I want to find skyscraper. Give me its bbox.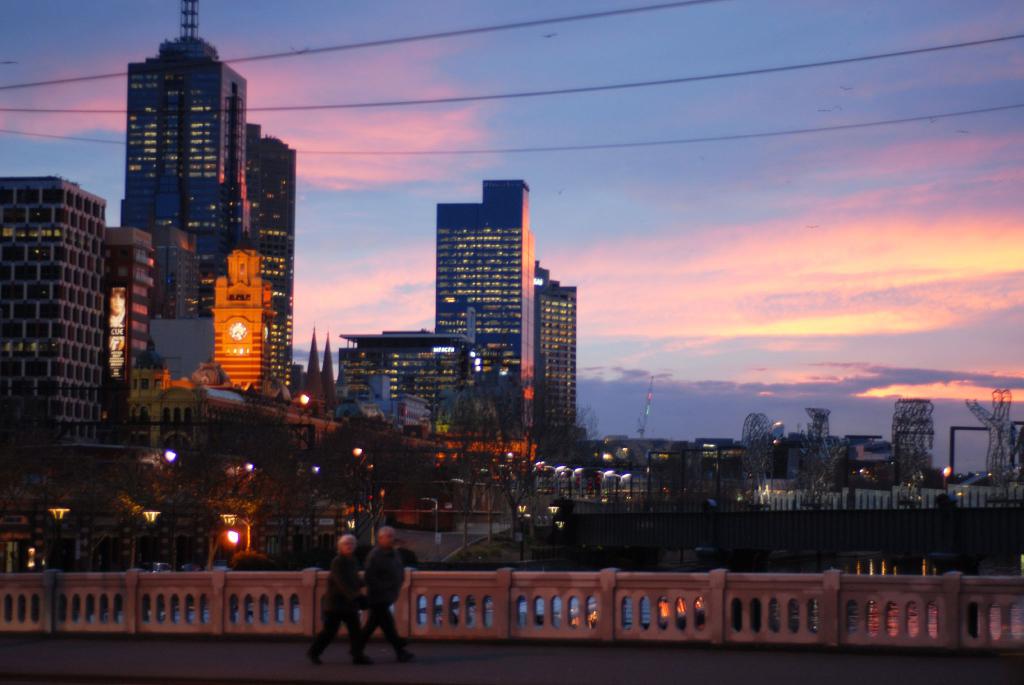
(324,325,482,447).
